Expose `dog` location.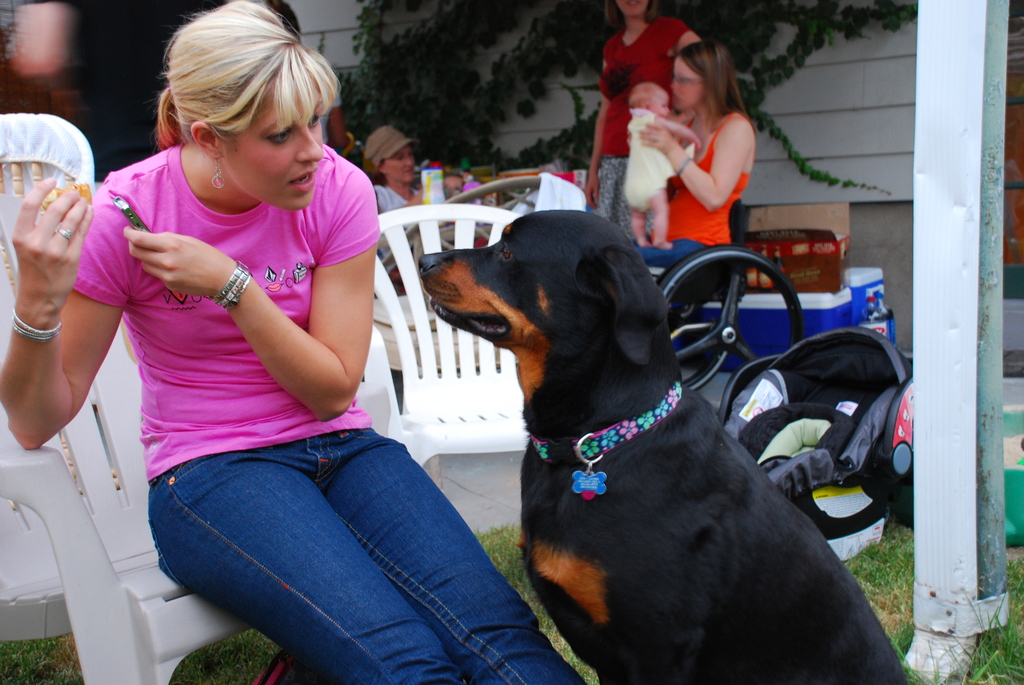
Exposed at {"left": 417, "top": 210, "right": 908, "bottom": 684}.
